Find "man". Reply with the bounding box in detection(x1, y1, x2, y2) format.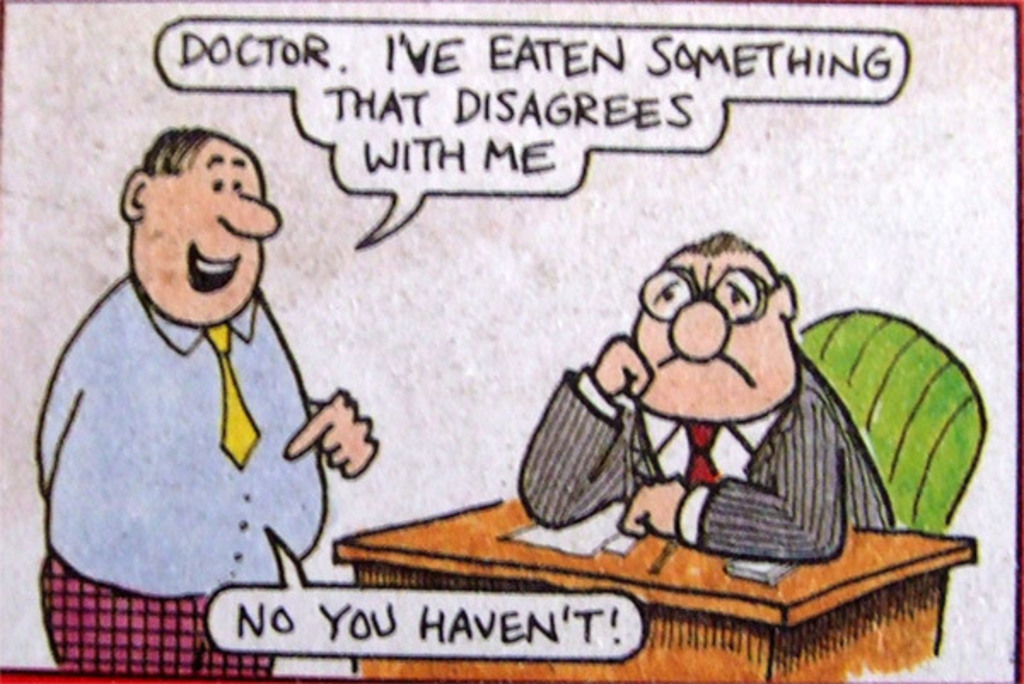
detection(519, 225, 894, 565).
